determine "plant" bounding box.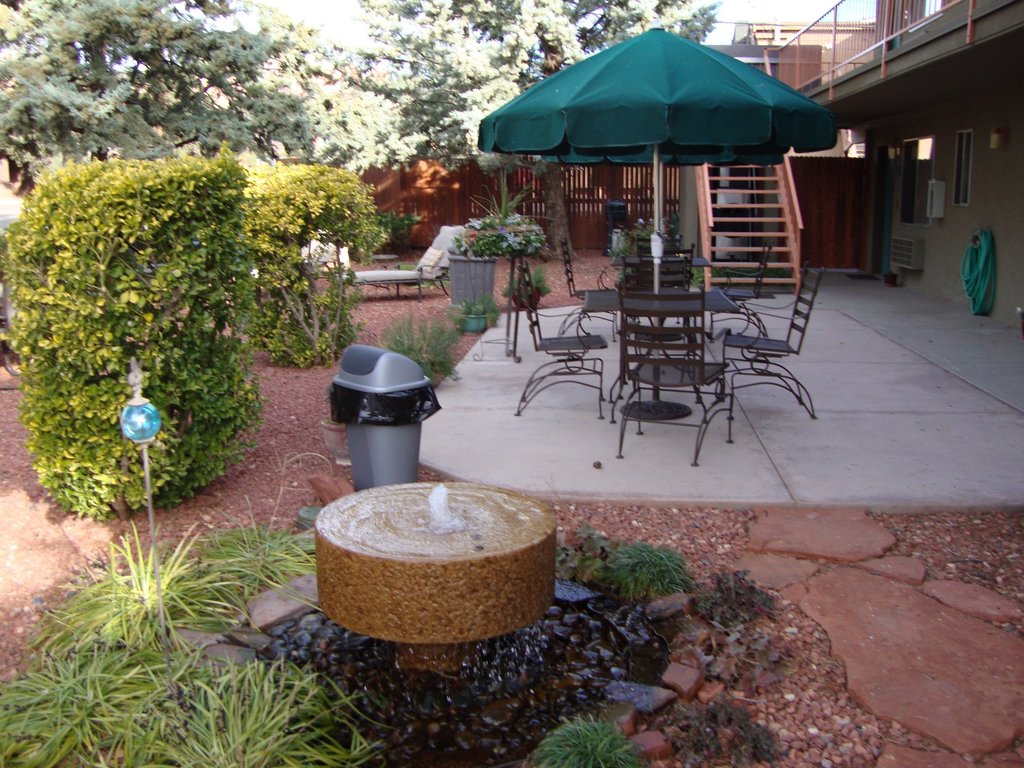
Determined: 701 572 781 642.
